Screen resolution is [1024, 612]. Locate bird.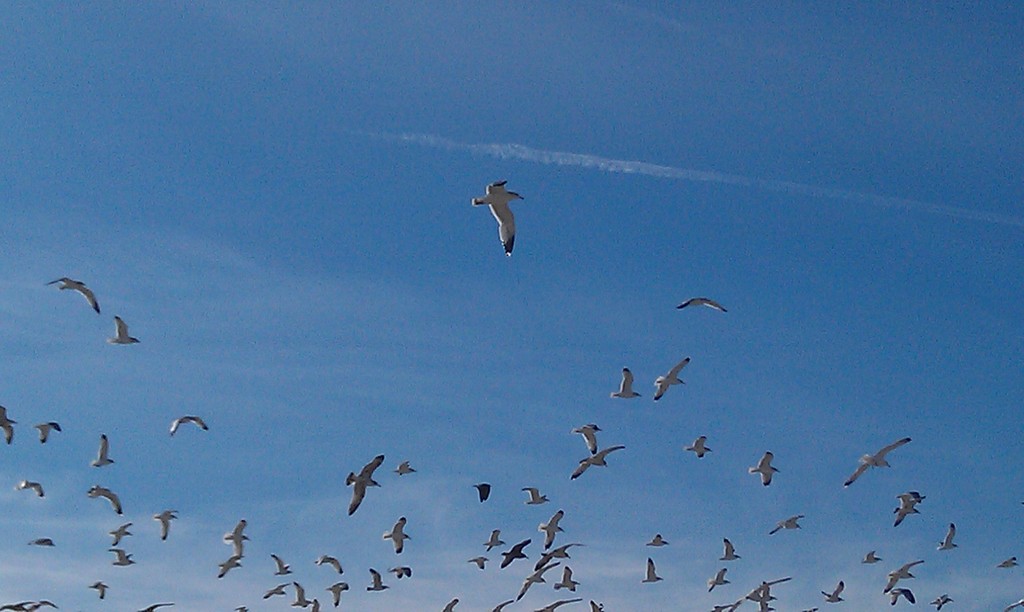
{"x1": 89, "y1": 437, "x2": 116, "y2": 472}.
